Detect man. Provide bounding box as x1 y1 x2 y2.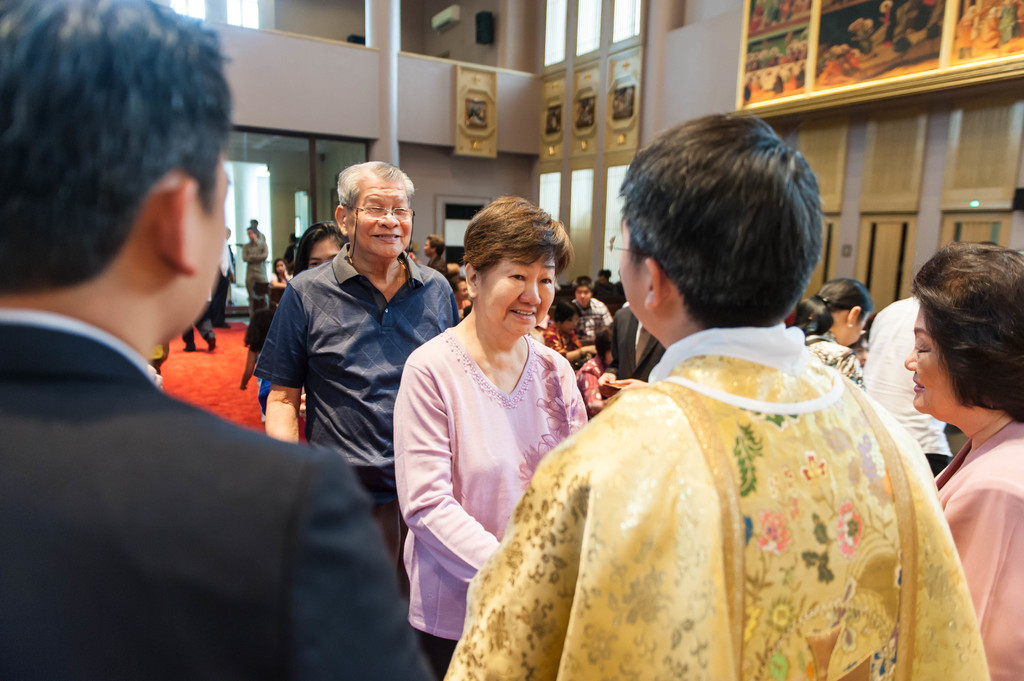
861 293 955 473.
